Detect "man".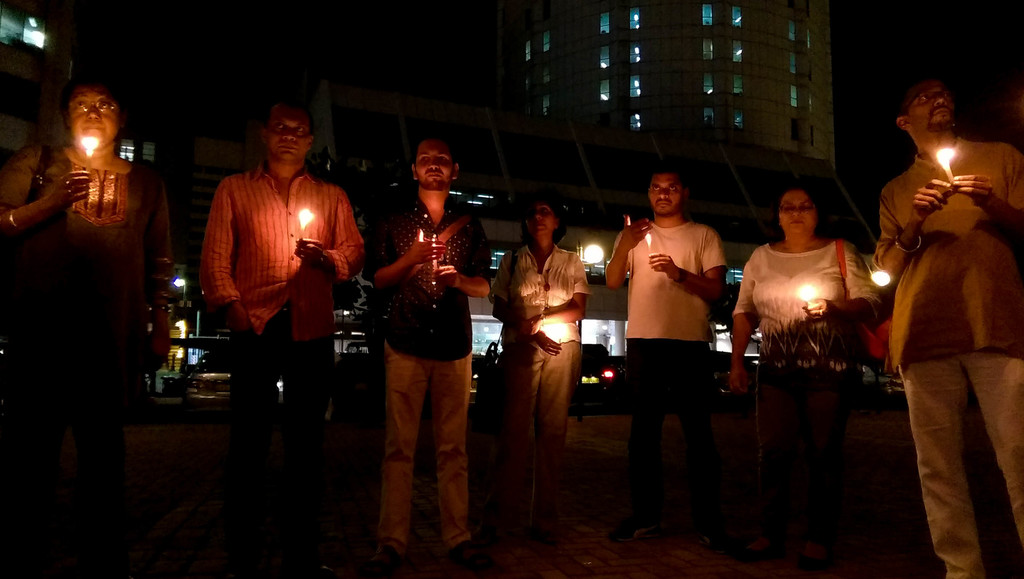
Detected at region(364, 137, 495, 567).
